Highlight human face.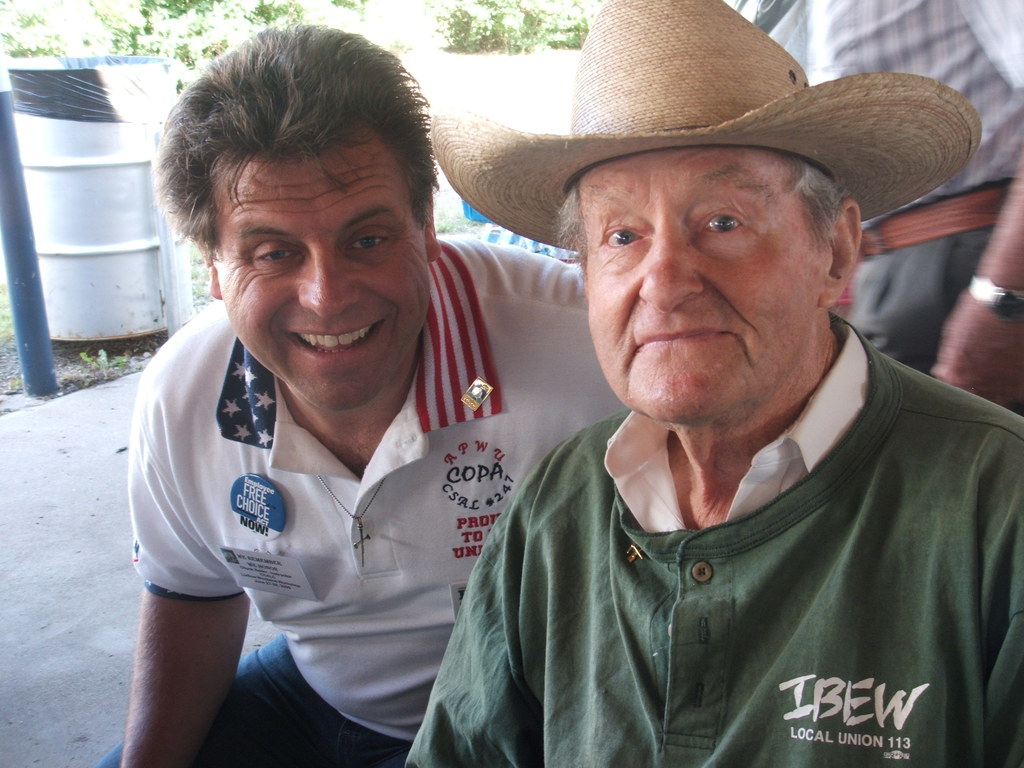
Highlighted region: 214, 161, 433, 414.
